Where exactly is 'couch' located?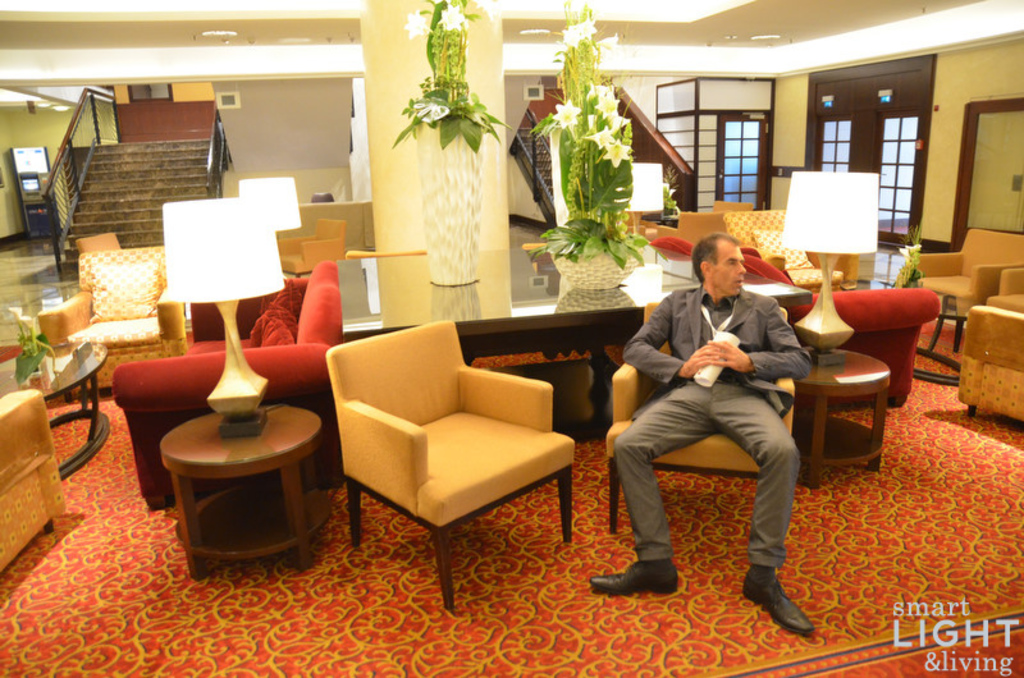
Its bounding box is (108, 258, 338, 504).
